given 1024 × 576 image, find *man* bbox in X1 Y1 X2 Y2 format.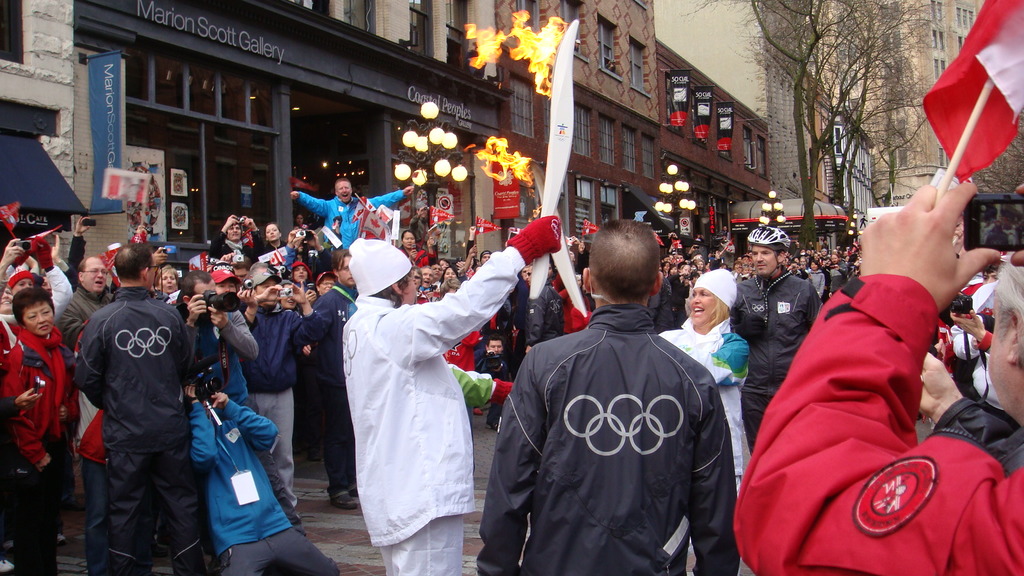
729 185 1023 575.
